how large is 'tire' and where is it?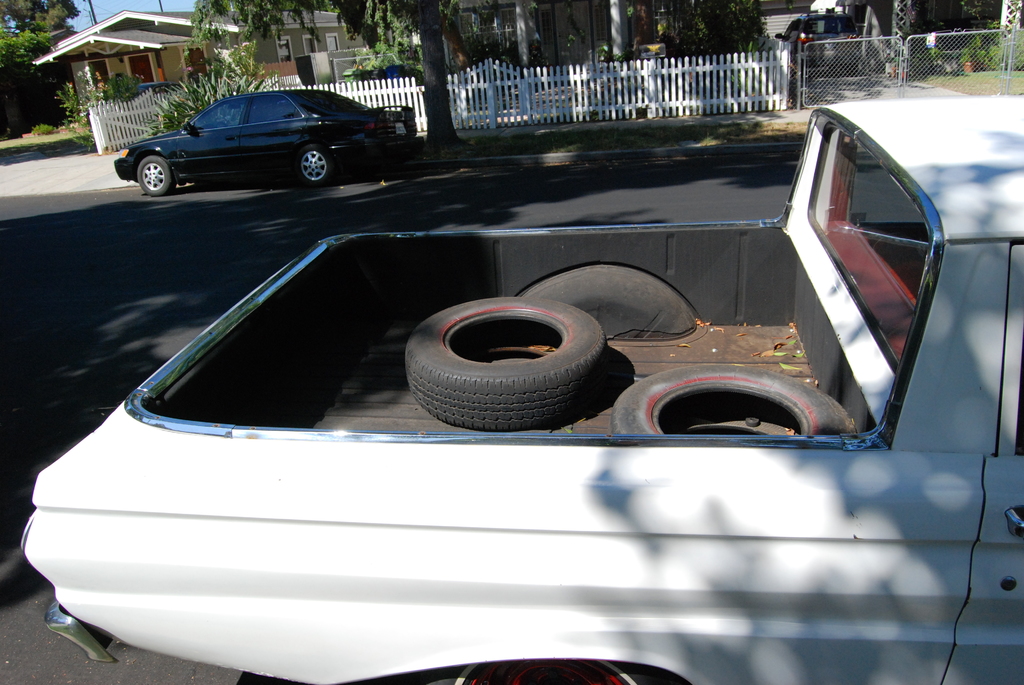
Bounding box: <box>612,363,851,434</box>.
